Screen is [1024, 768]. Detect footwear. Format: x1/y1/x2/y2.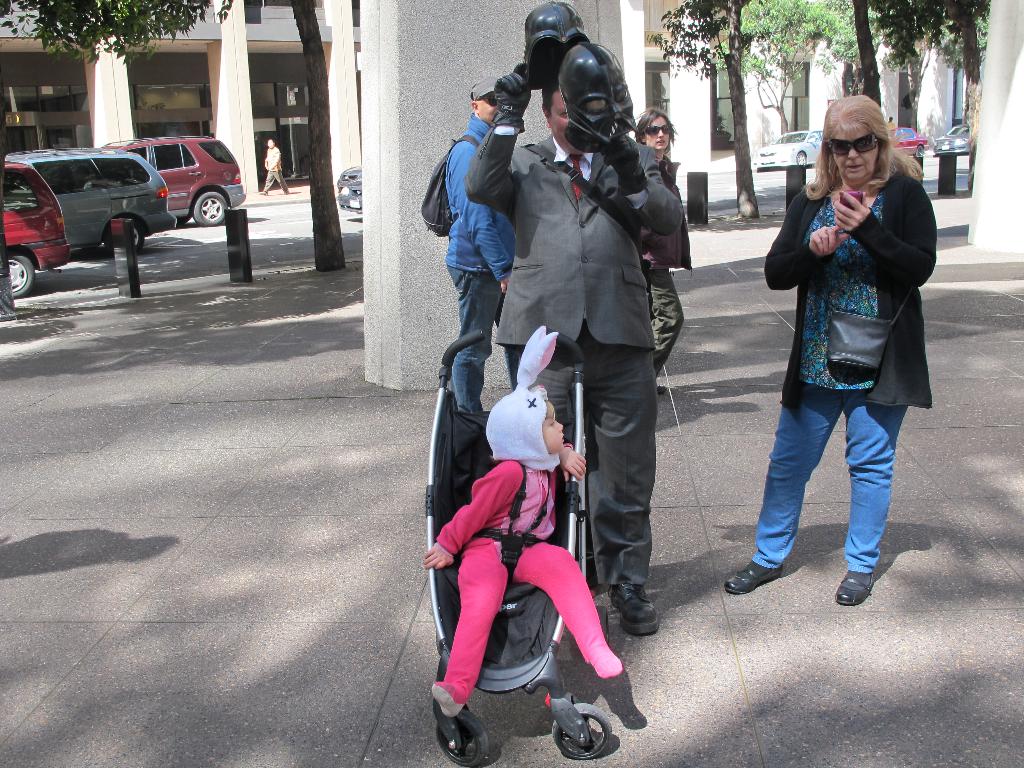
727/557/784/594.
